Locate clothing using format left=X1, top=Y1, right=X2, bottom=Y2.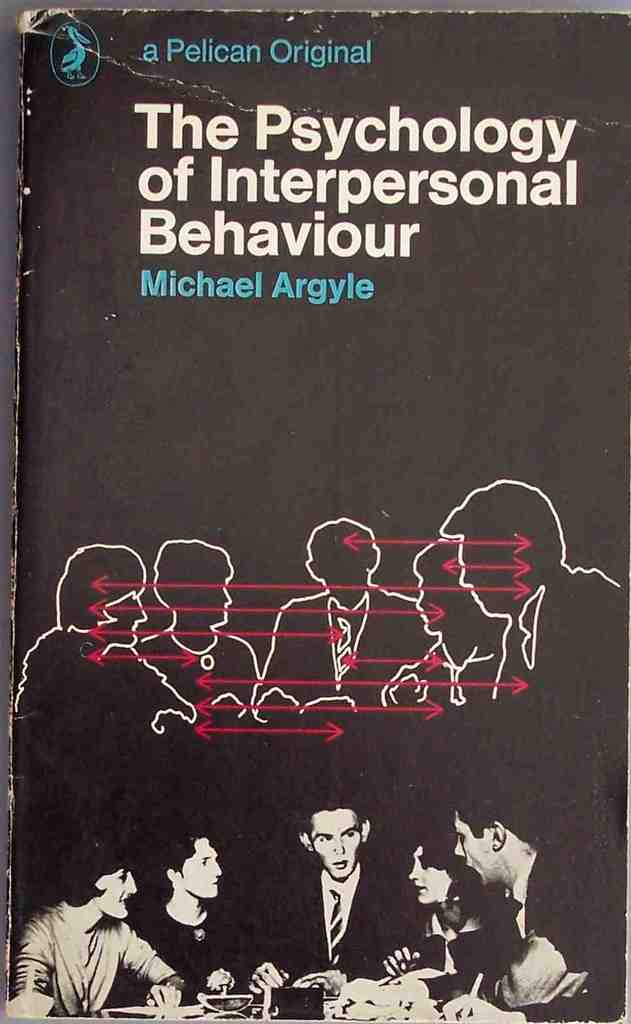
left=131, top=916, right=269, bottom=1011.
